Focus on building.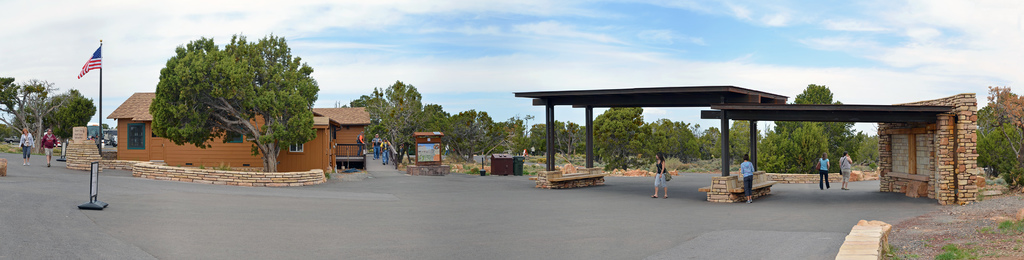
Focused at <region>106, 92, 369, 174</region>.
